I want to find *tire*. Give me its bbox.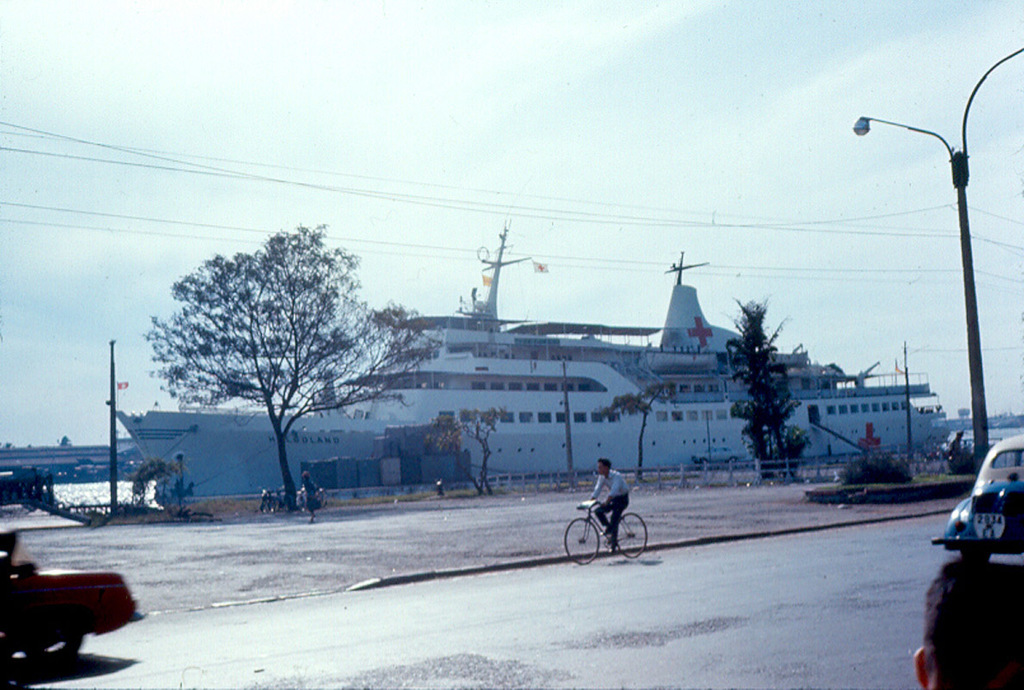
(563,510,605,572).
